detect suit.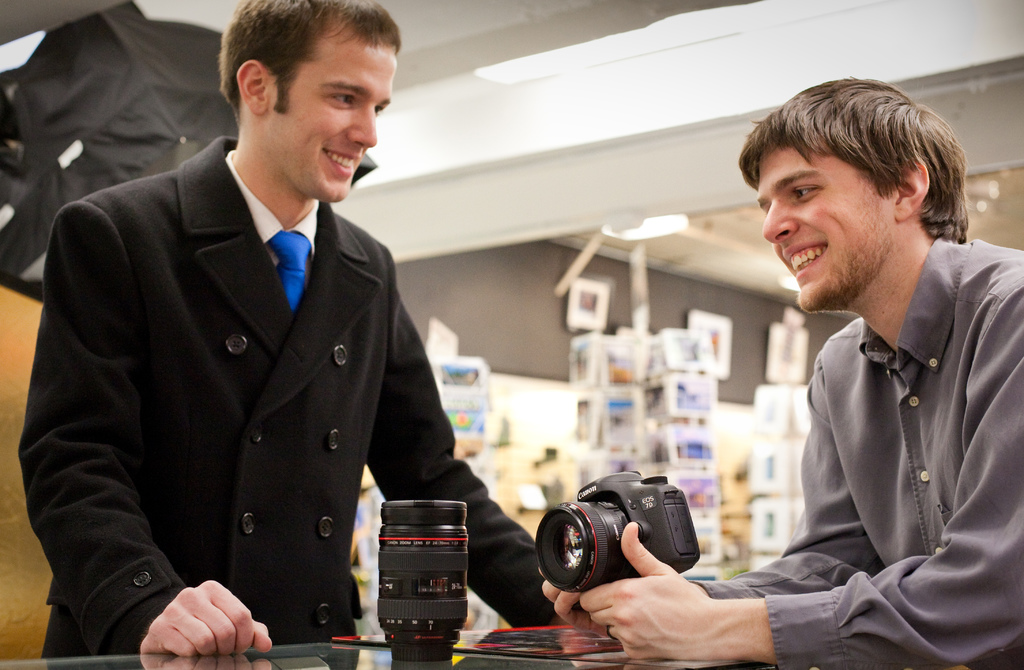
Detected at l=77, t=69, r=600, b=648.
